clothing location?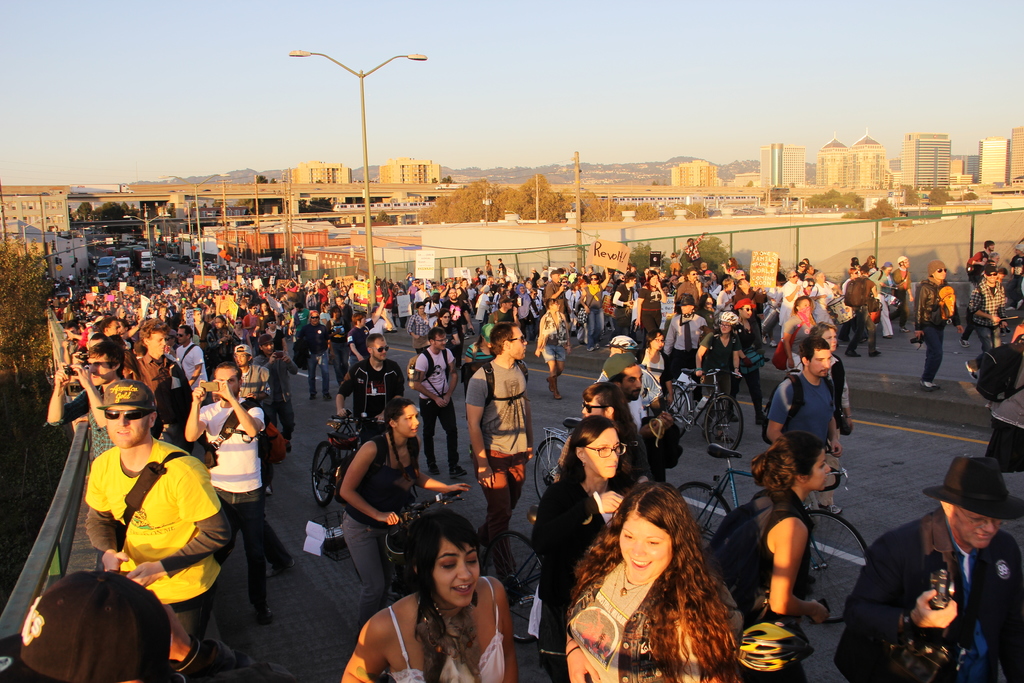
650:348:663:377
